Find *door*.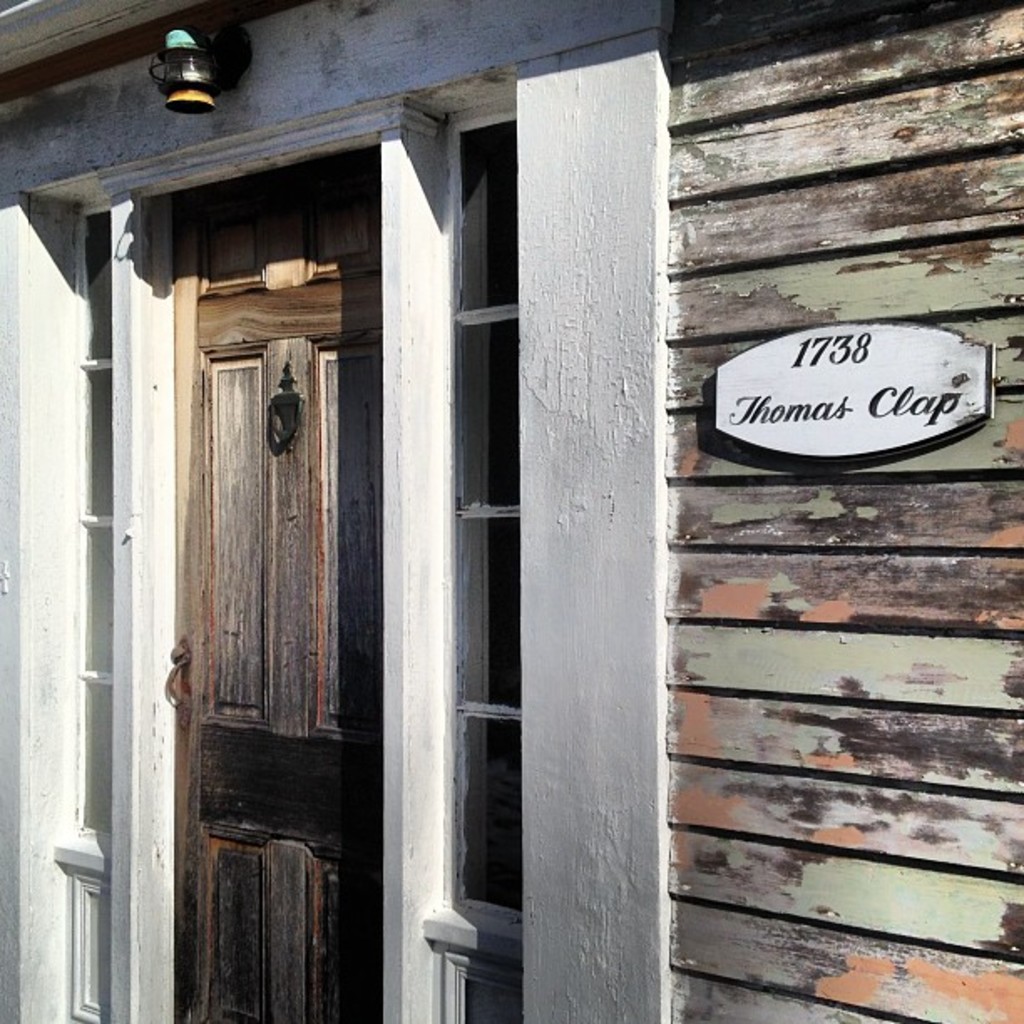
bbox=[151, 177, 412, 1022].
